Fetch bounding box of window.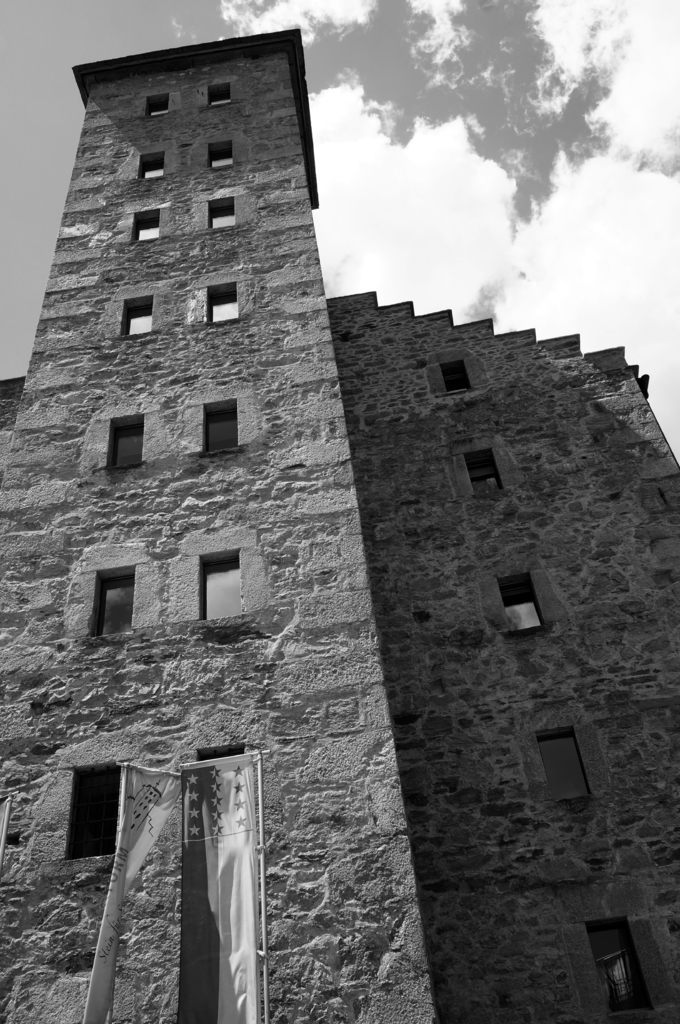
Bbox: box(593, 917, 654, 1003).
